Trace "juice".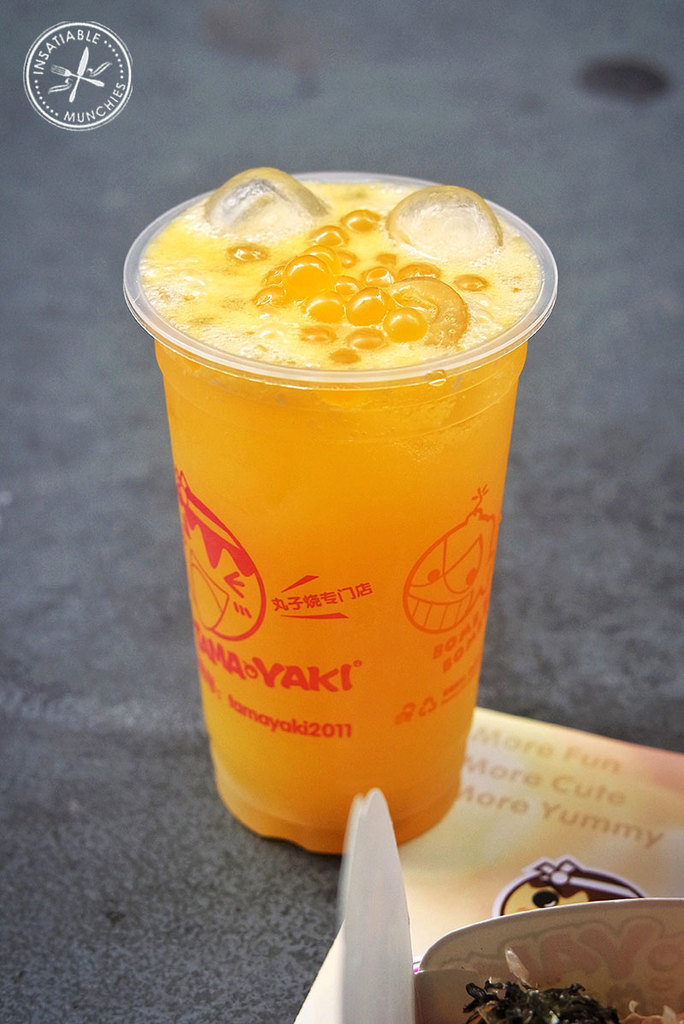
Traced to [left=136, top=151, right=555, bottom=866].
